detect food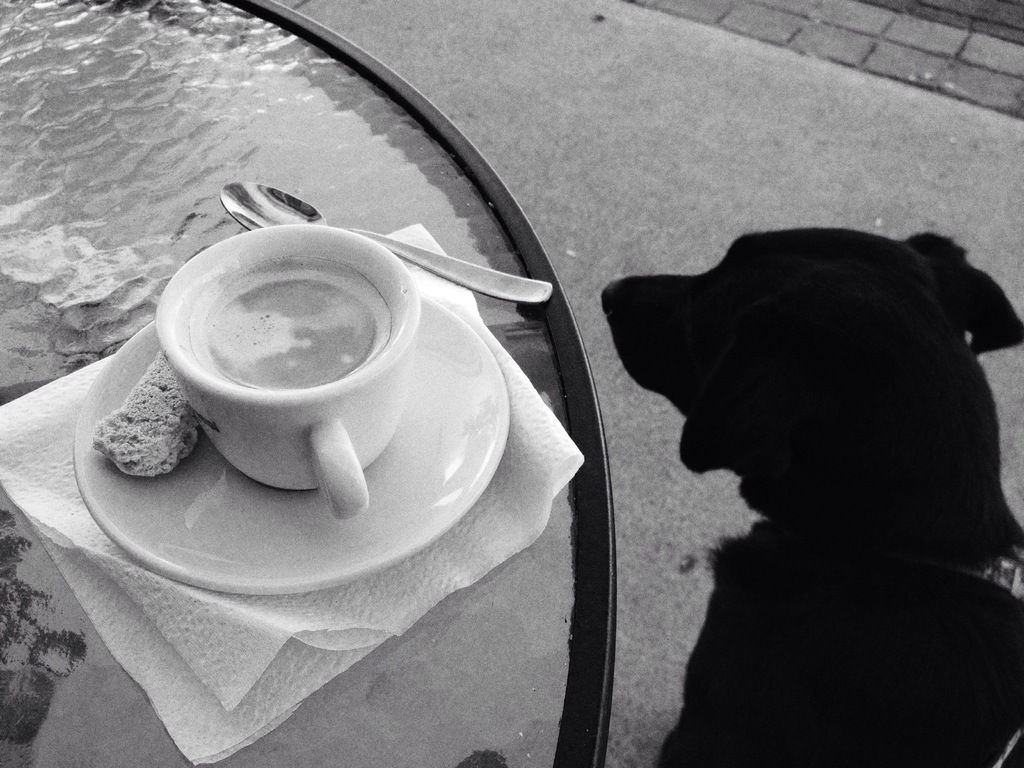
BBox(95, 390, 172, 484)
